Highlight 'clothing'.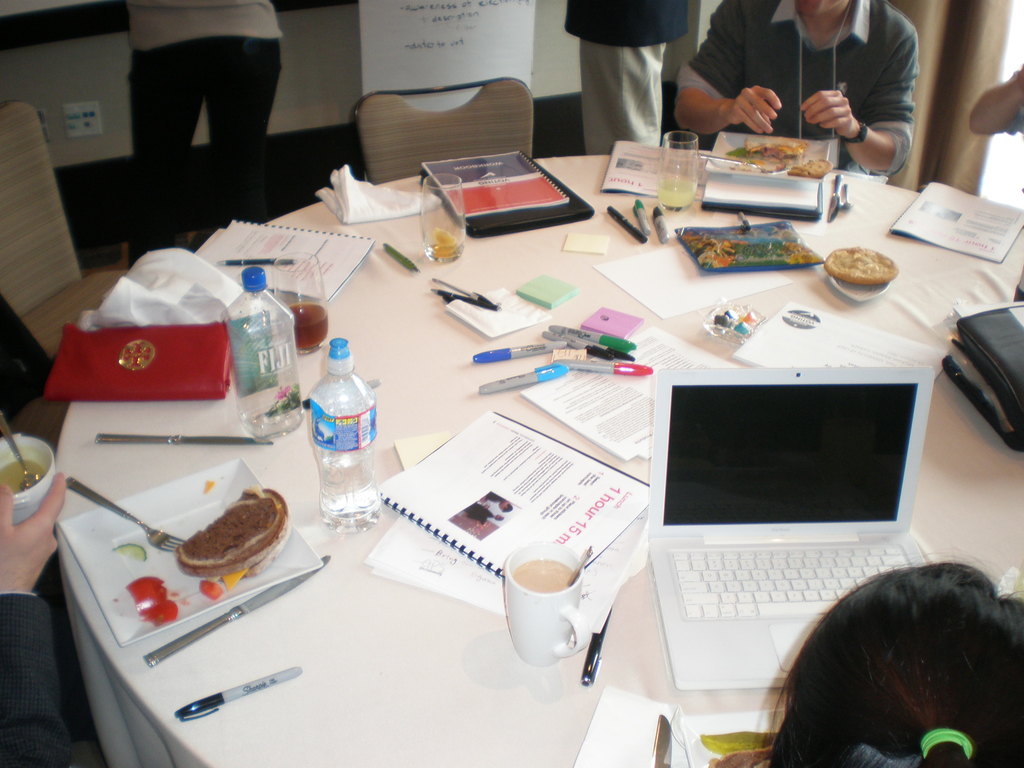
Highlighted region: {"left": 0, "top": 589, "right": 74, "bottom": 767}.
